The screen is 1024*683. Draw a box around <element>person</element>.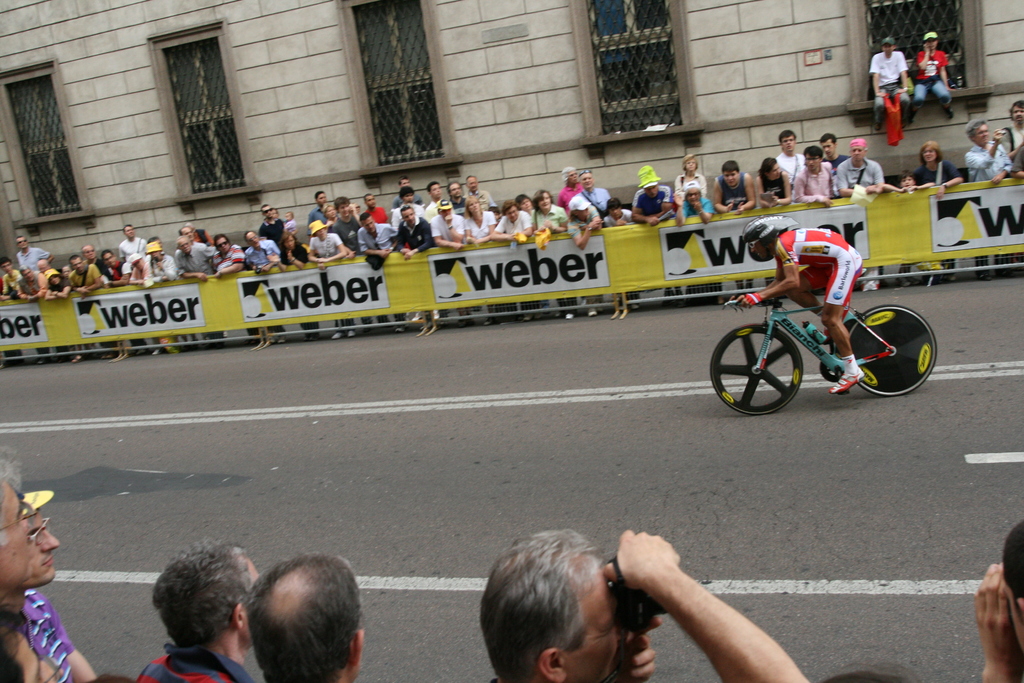
493, 524, 809, 682.
